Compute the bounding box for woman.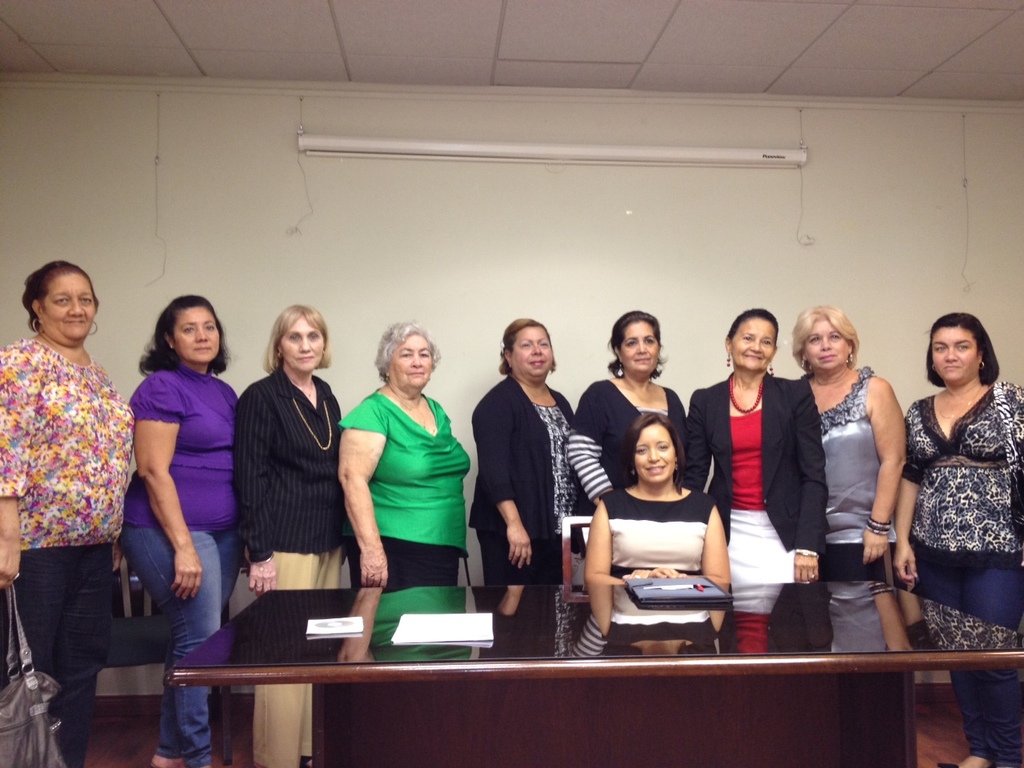
region(461, 314, 573, 591).
